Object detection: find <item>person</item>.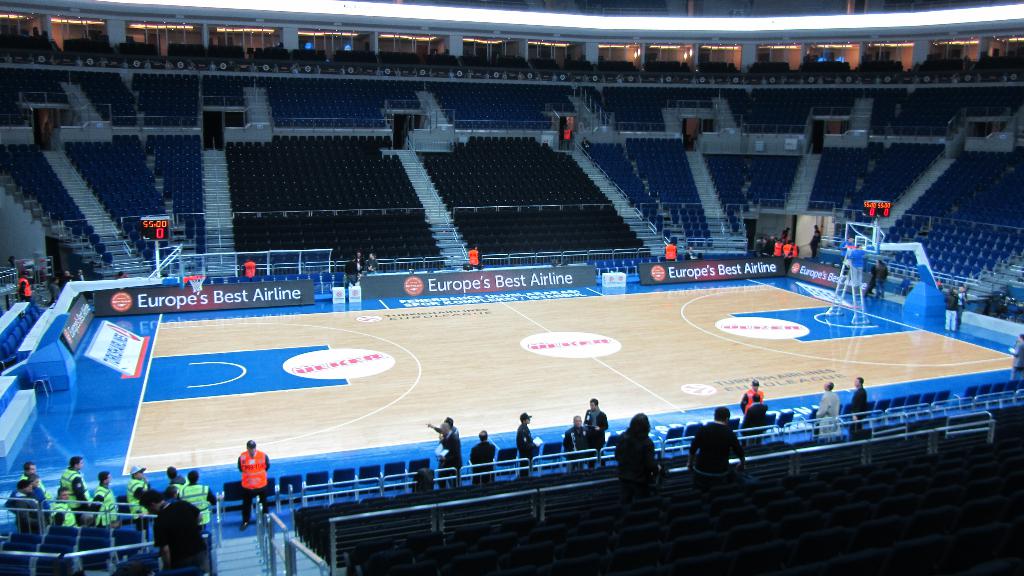
[740,374,761,419].
